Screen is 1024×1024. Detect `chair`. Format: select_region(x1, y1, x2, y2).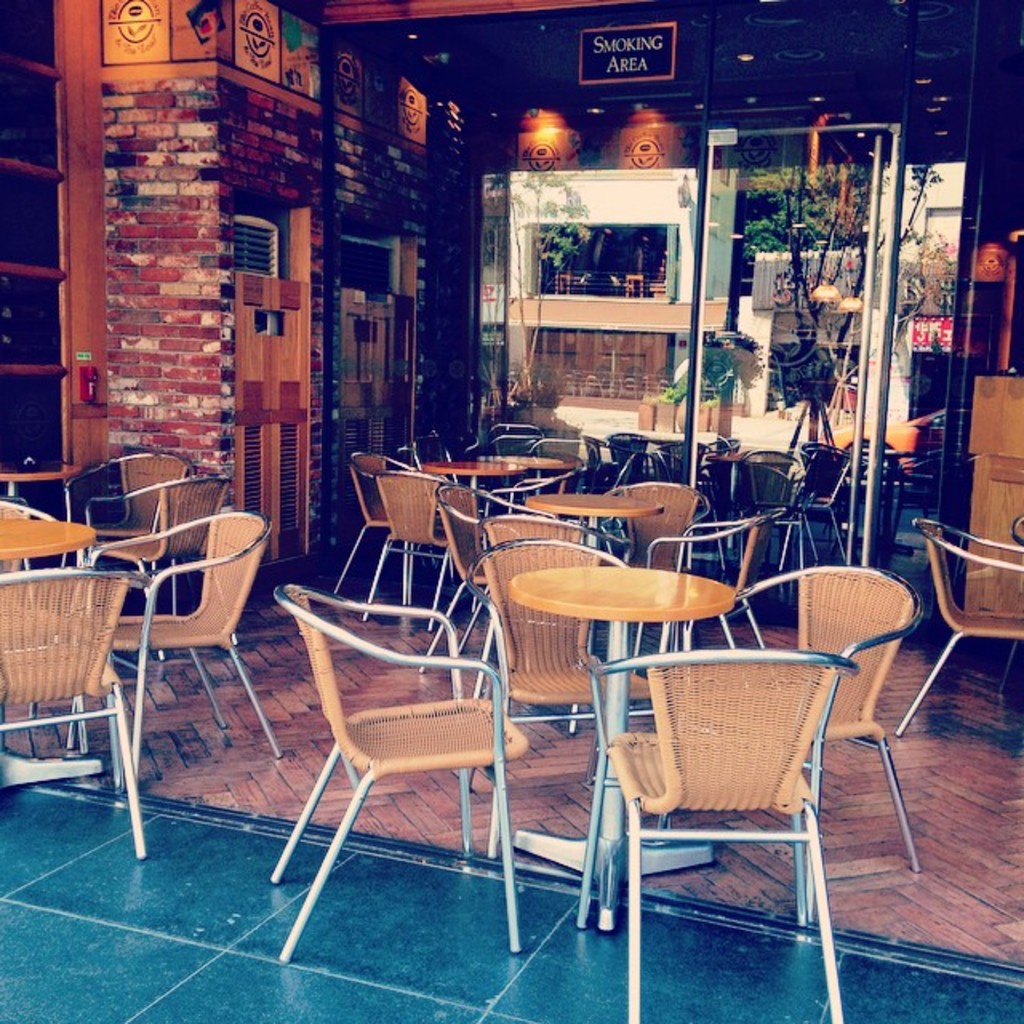
select_region(262, 570, 550, 952).
